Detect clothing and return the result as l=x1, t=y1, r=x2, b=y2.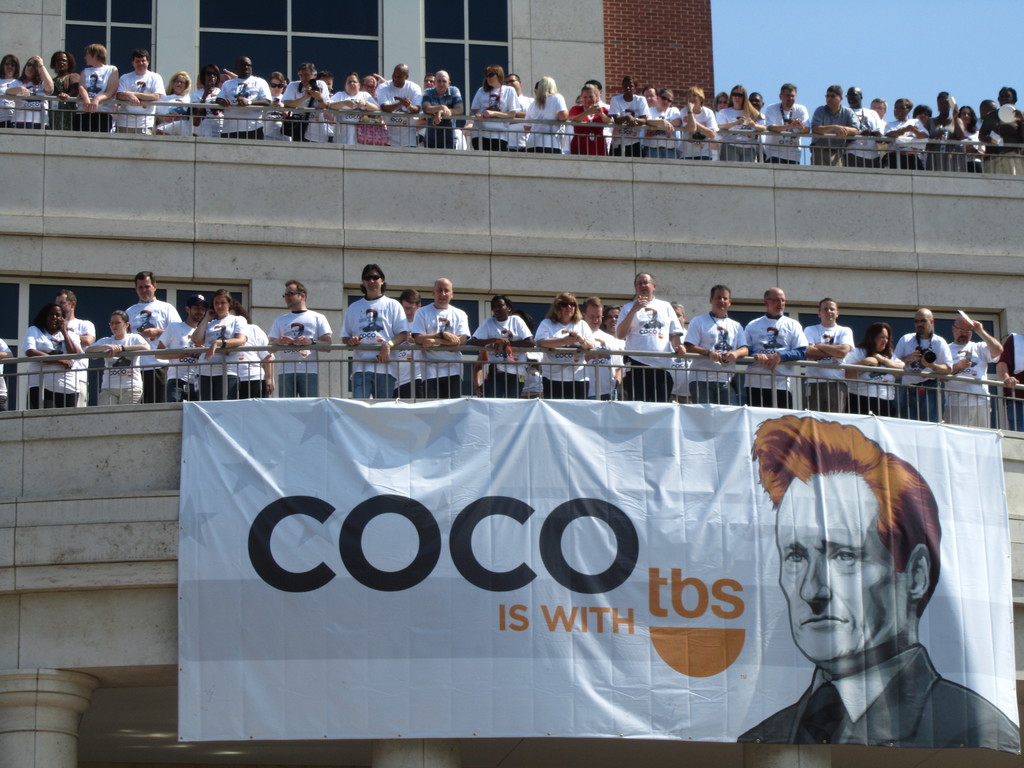
l=371, t=77, r=423, b=144.
